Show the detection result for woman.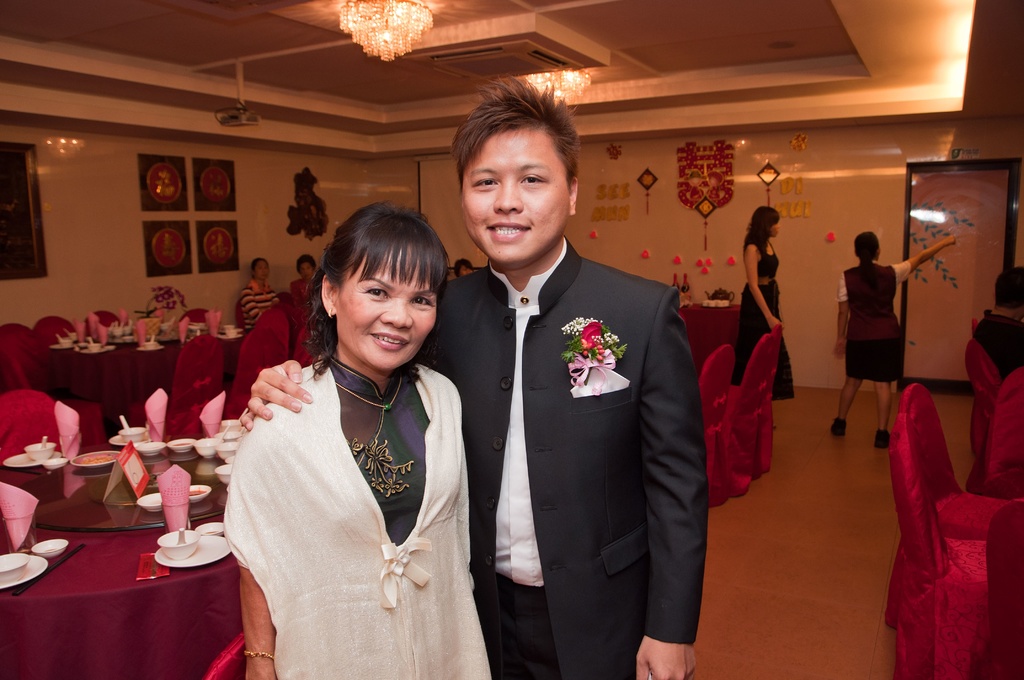
288, 254, 321, 303.
